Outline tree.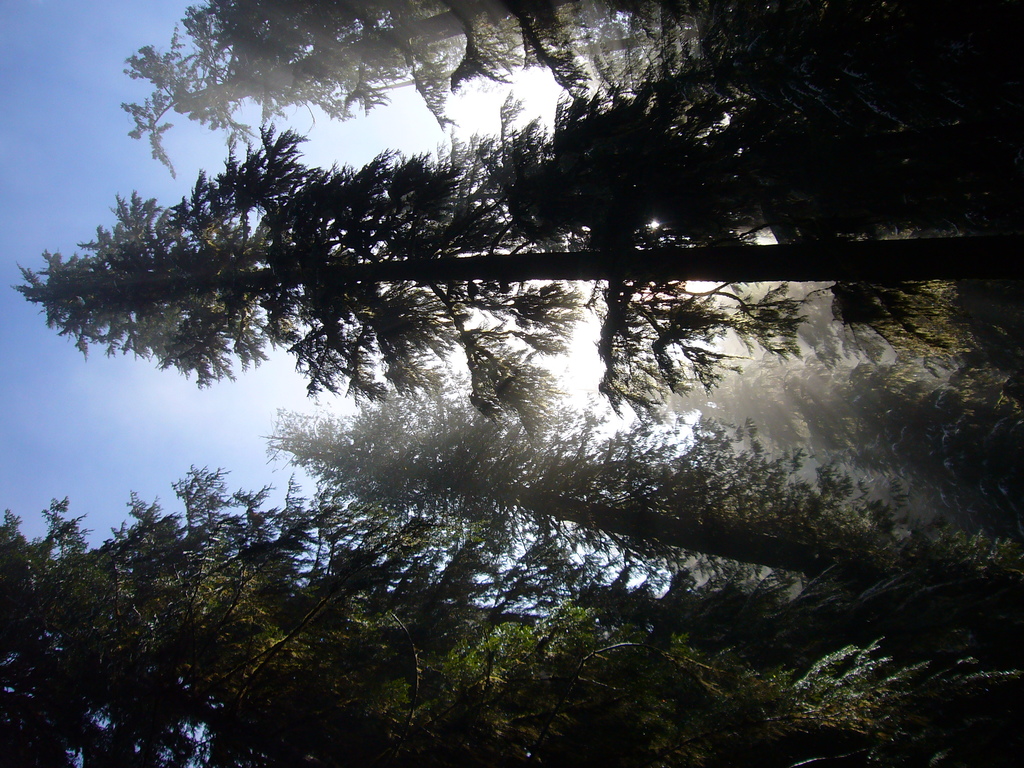
Outline: pyautogui.locateOnScreen(115, 0, 1023, 179).
